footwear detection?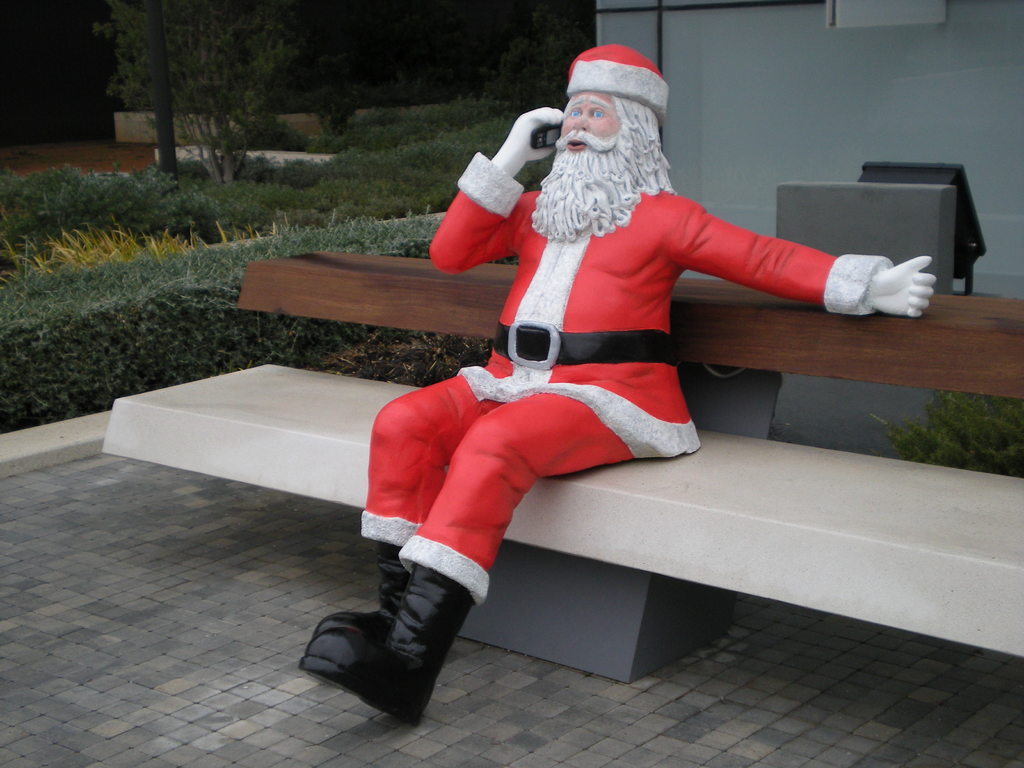
pyautogui.locateOnScreen(301, 570, 477, 728)
